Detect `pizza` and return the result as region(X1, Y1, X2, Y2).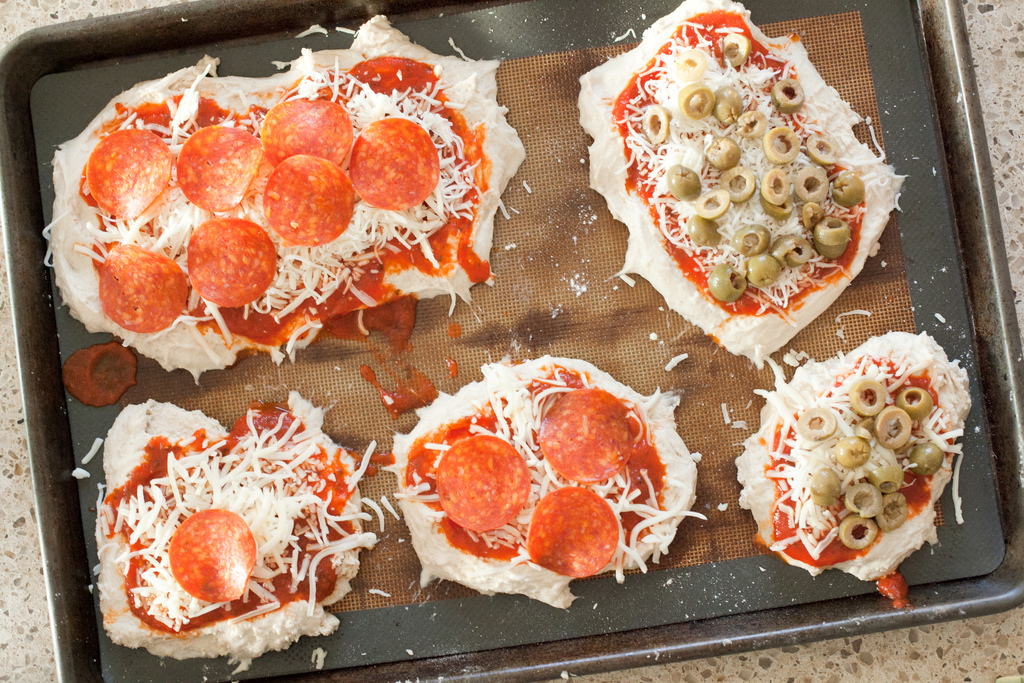
region(383, 348, 698, 612).
